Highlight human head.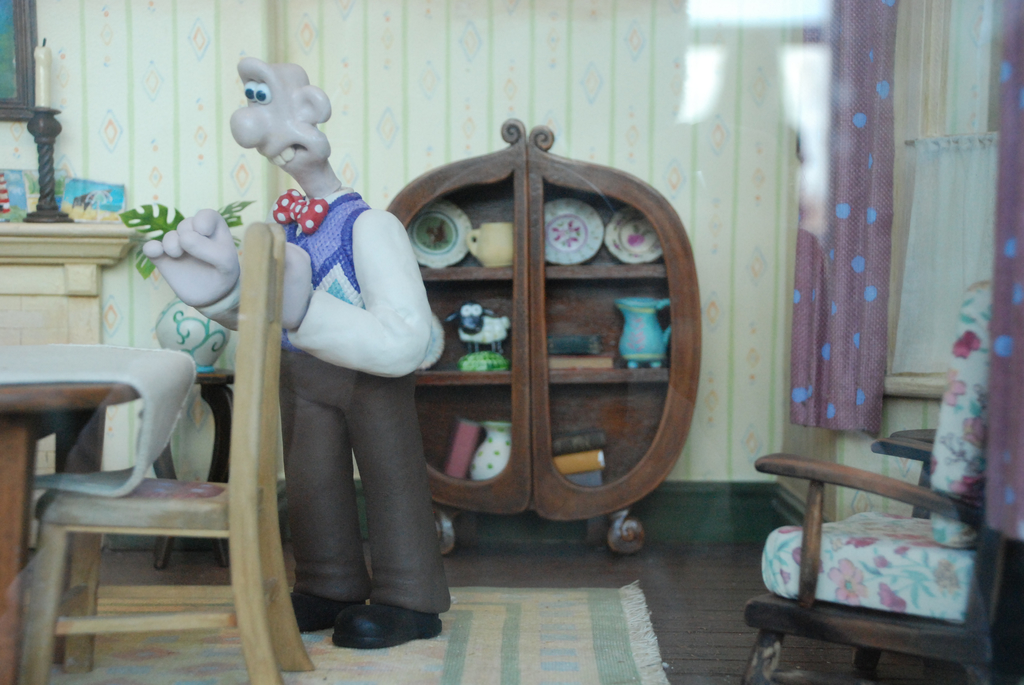
Highlighted region: box(220, 51, 339, 177).
